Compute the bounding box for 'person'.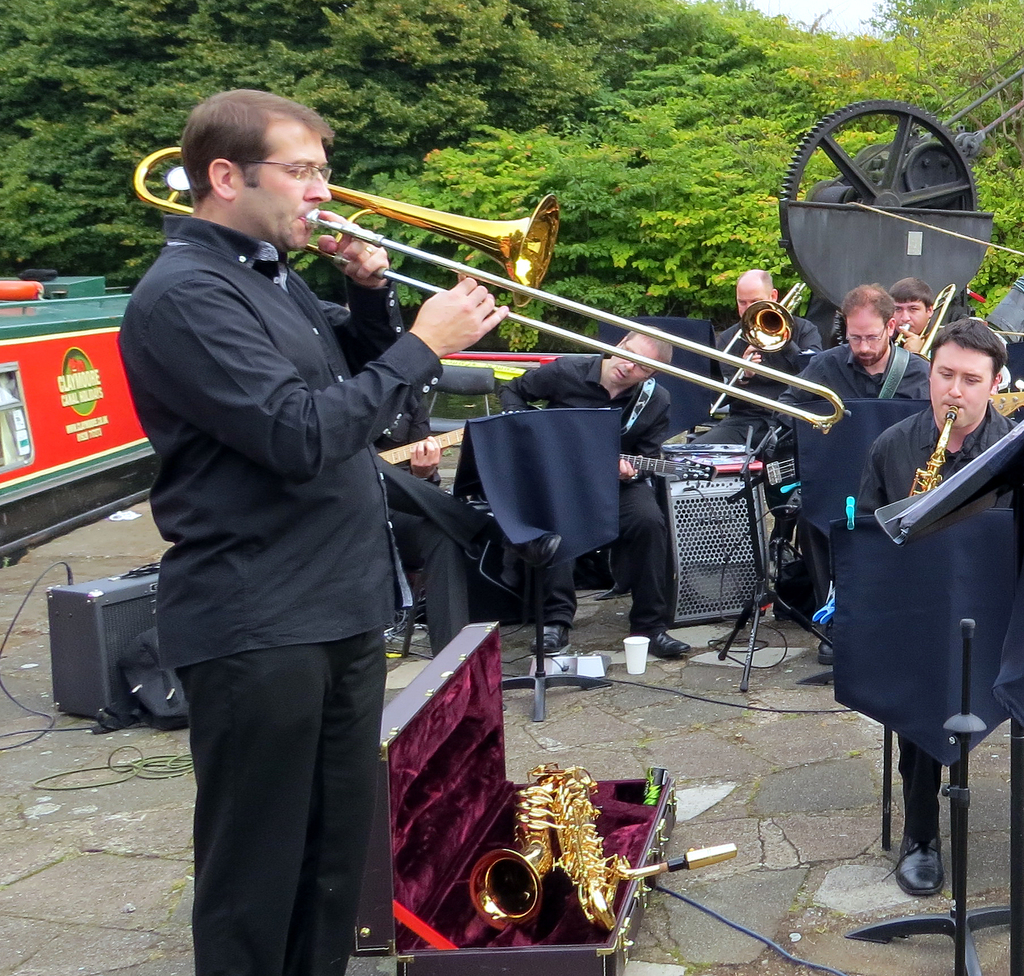
box=[791, 289, 926, 427].
